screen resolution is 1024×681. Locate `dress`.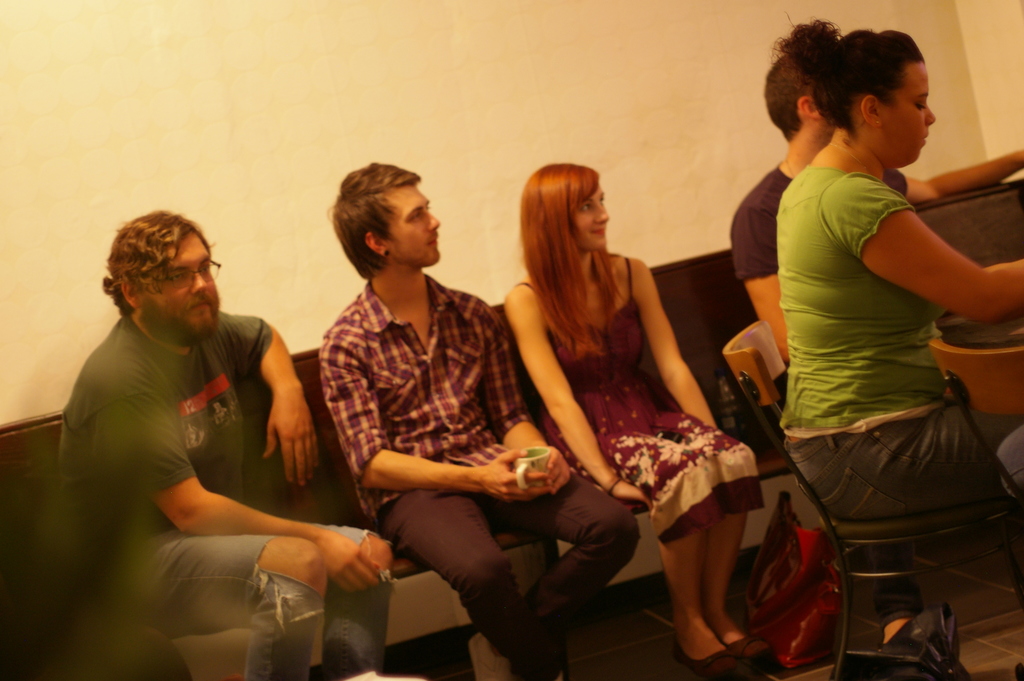
[left=515, top=252, right=768, bottom=543].
